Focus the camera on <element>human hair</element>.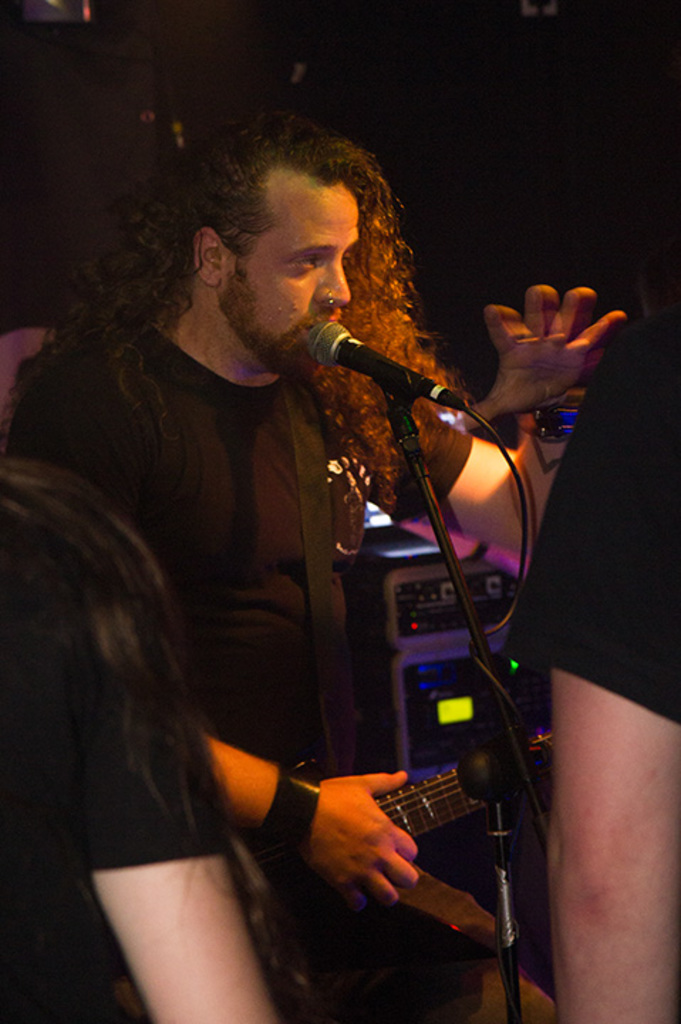
Focus region: <box>0,447,257,902</box>.
